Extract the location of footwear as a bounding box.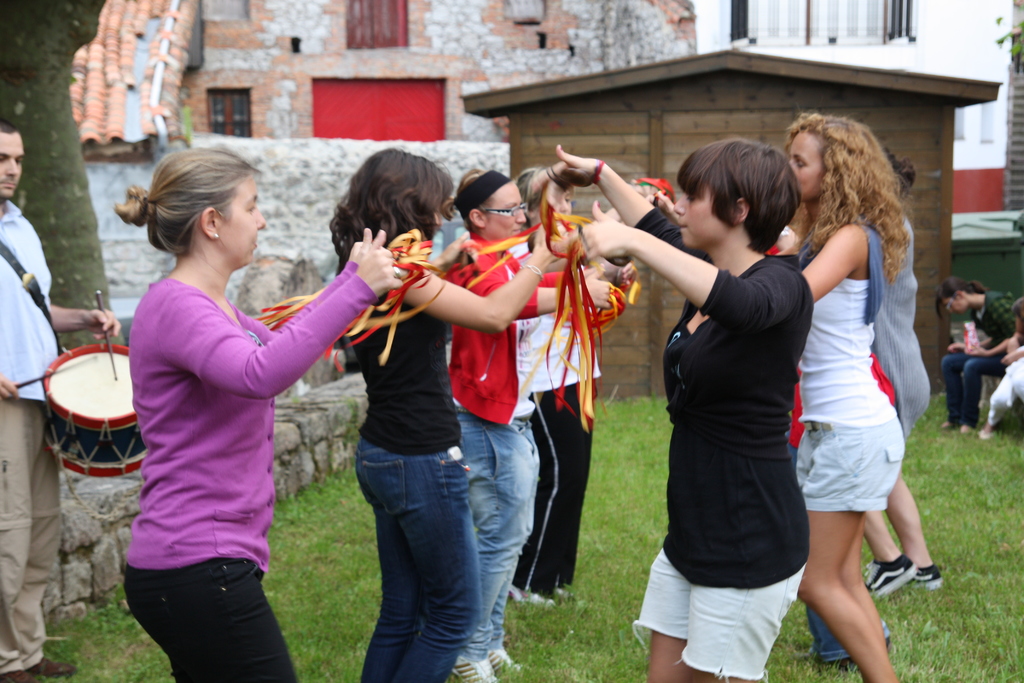
crop(975, 428, 996, 445).
